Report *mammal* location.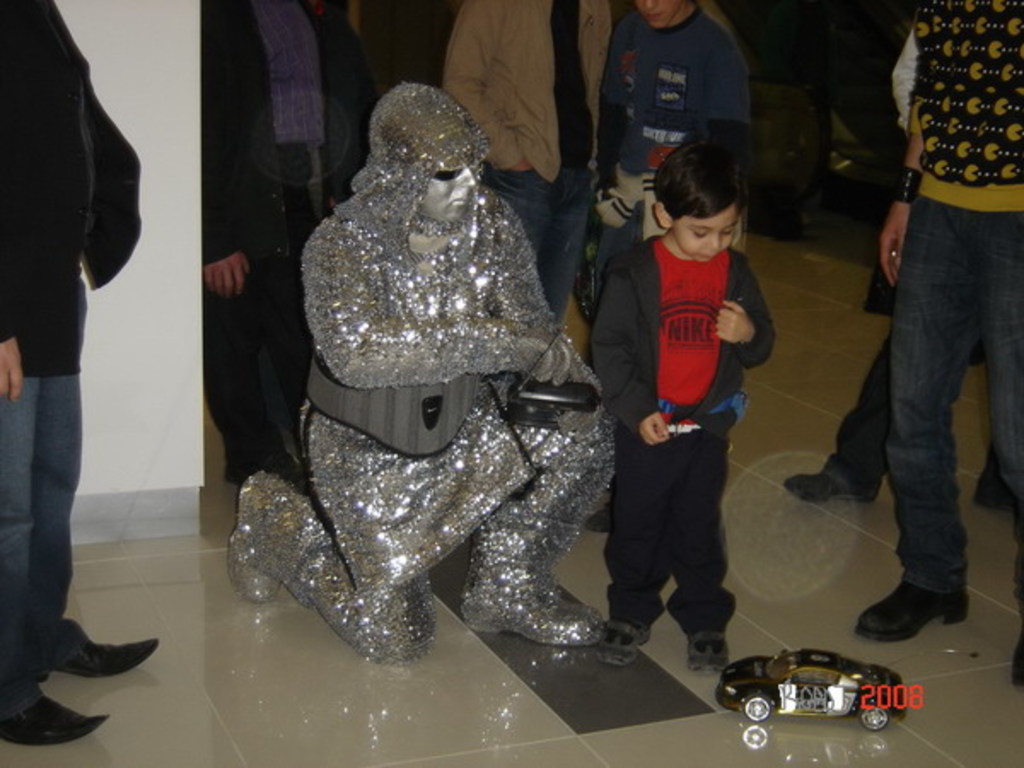
Report: {"left": 587, "top": 145, "right": 778, "bottom": 672}.
